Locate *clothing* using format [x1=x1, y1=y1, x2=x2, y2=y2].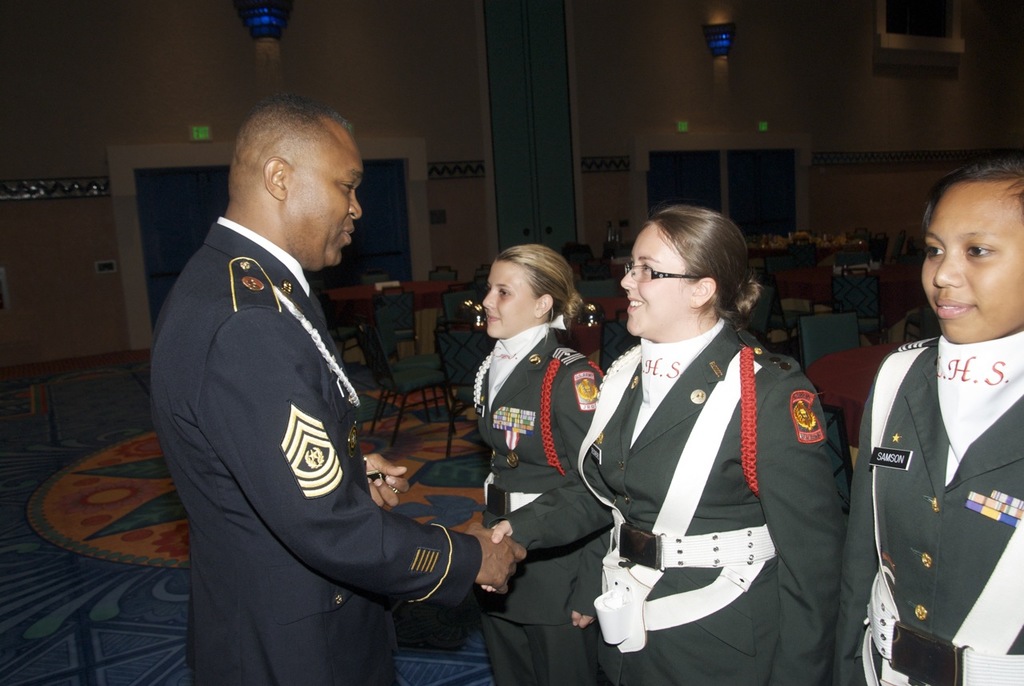
[x1=483, y1=310, x2=854, y2=685].
